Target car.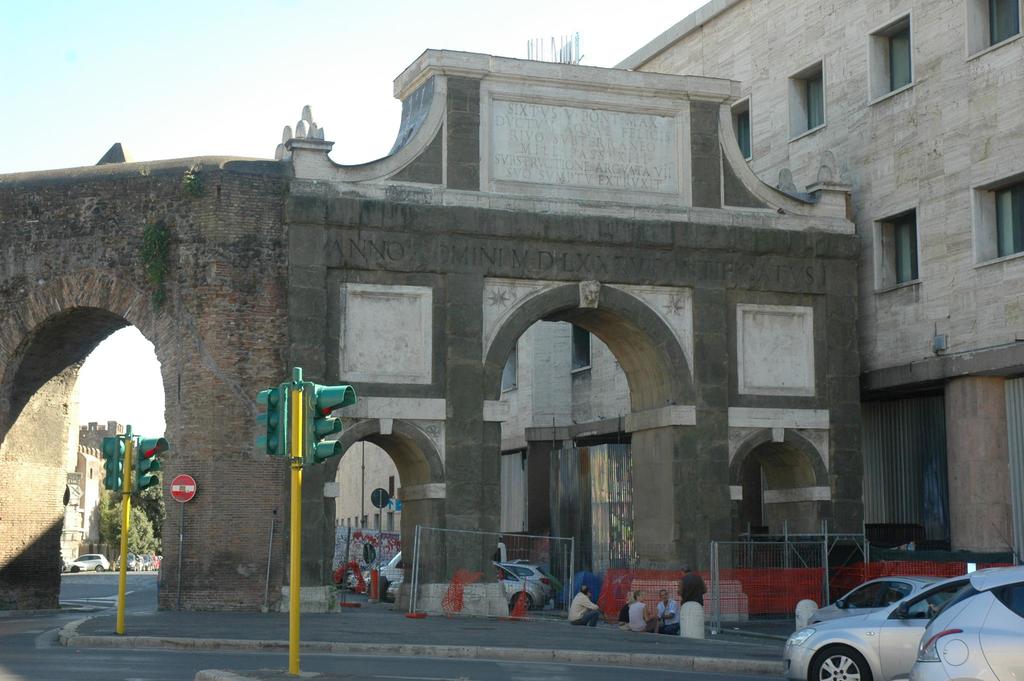
Target region: locate(806, 578, 948, 627).
